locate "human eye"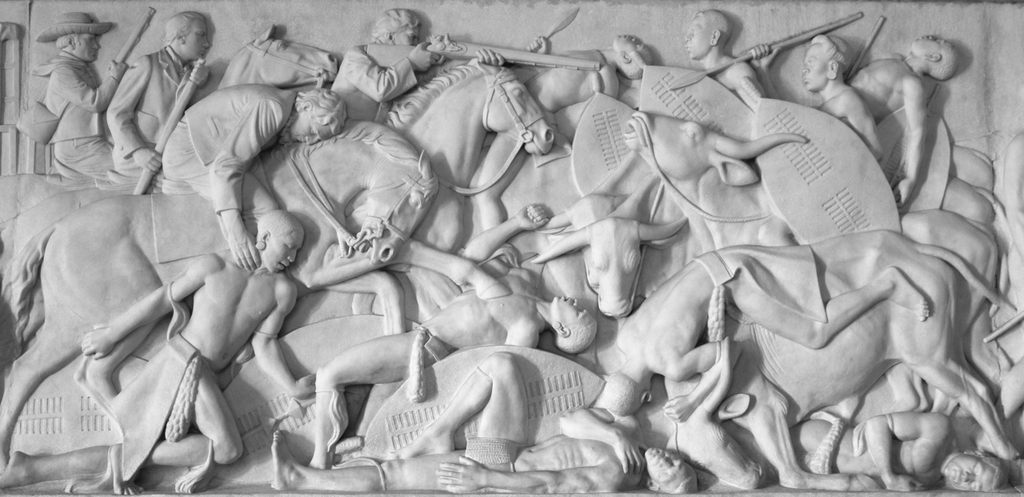
658, 471, 666, 479
